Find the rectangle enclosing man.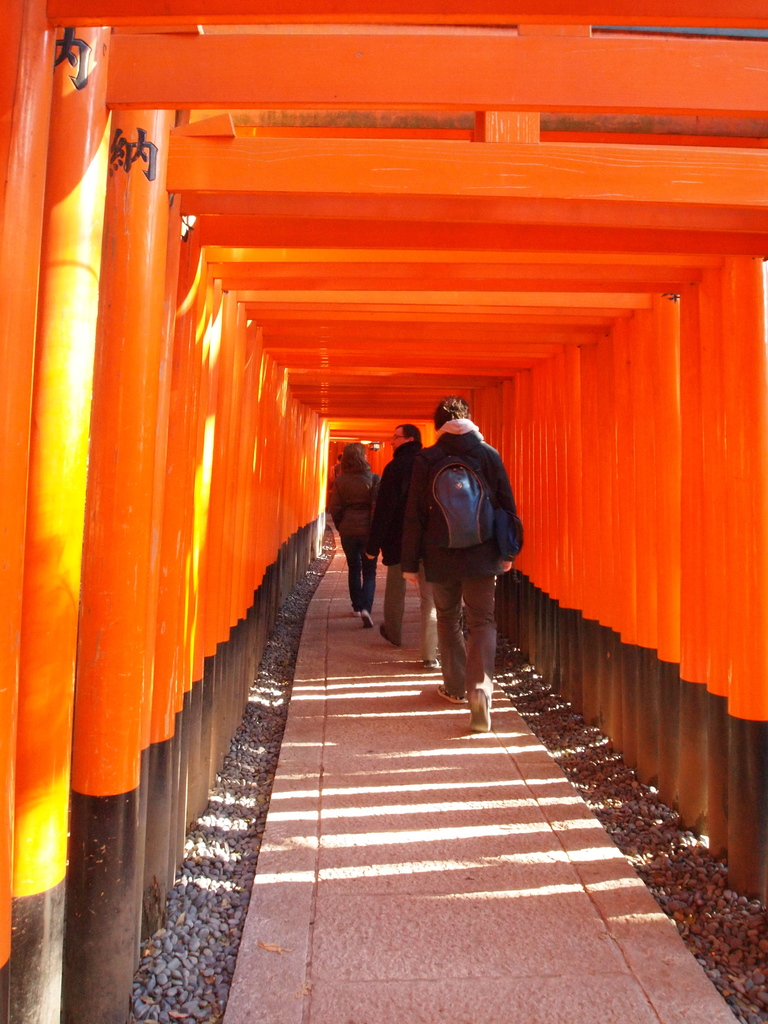
l=436, t=392, r=527, b=740.
